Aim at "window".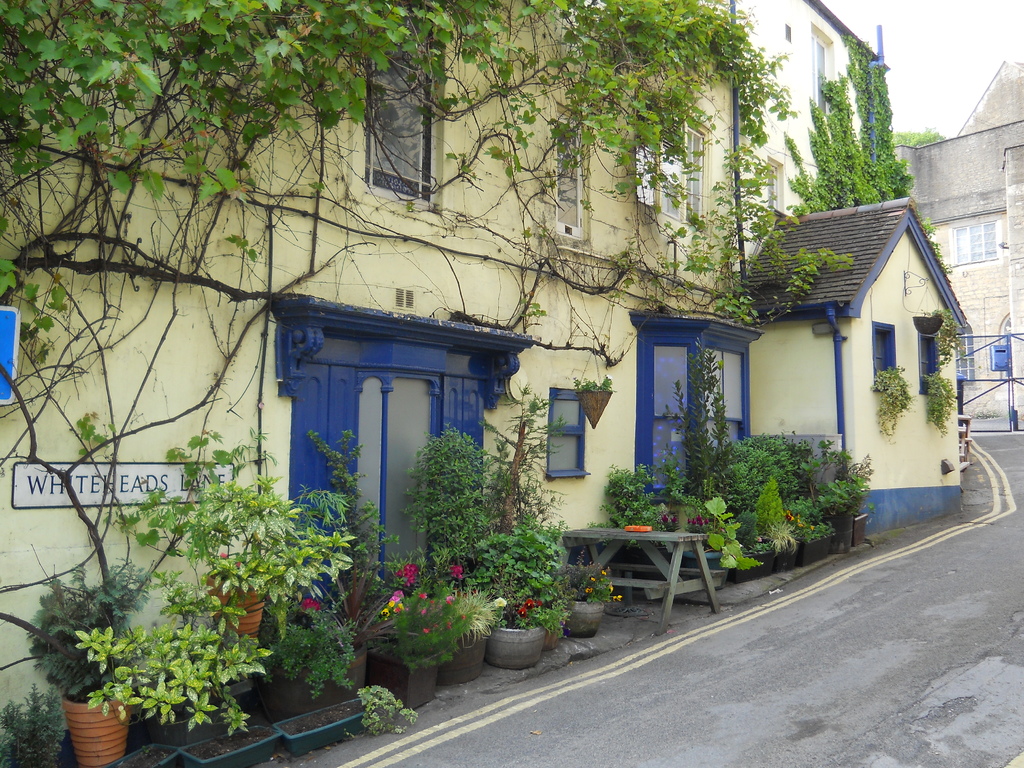
Aimed at bbox=(548, 390, 592, 477).
